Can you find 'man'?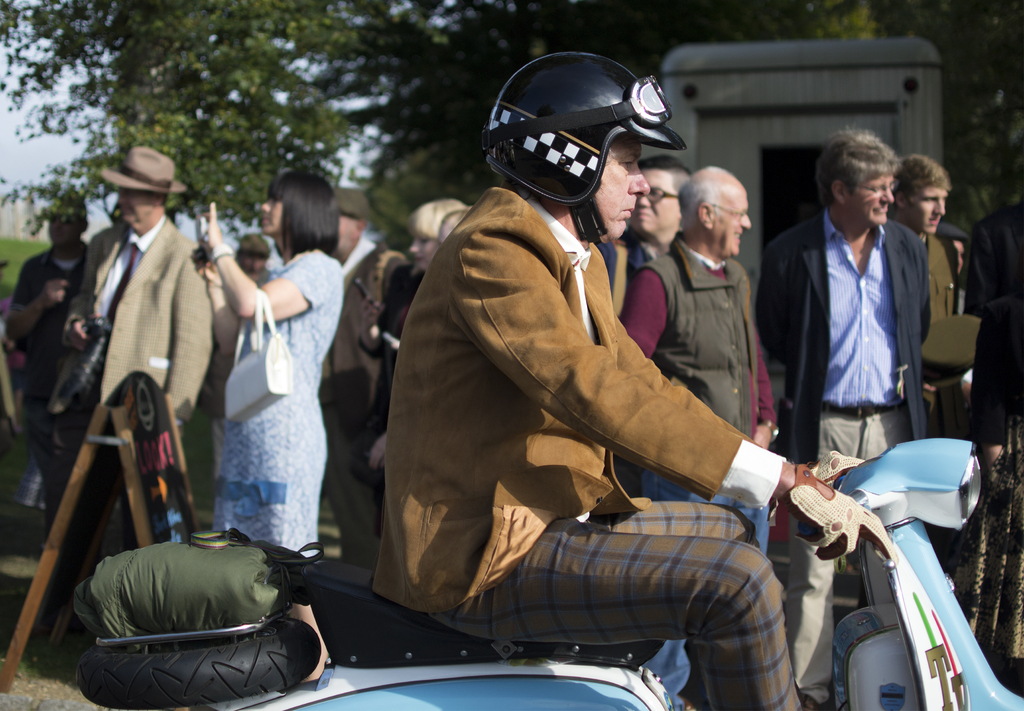
Yes, bounding box: pyautogui.locateOnScreen(892, 138, 996, 443).
